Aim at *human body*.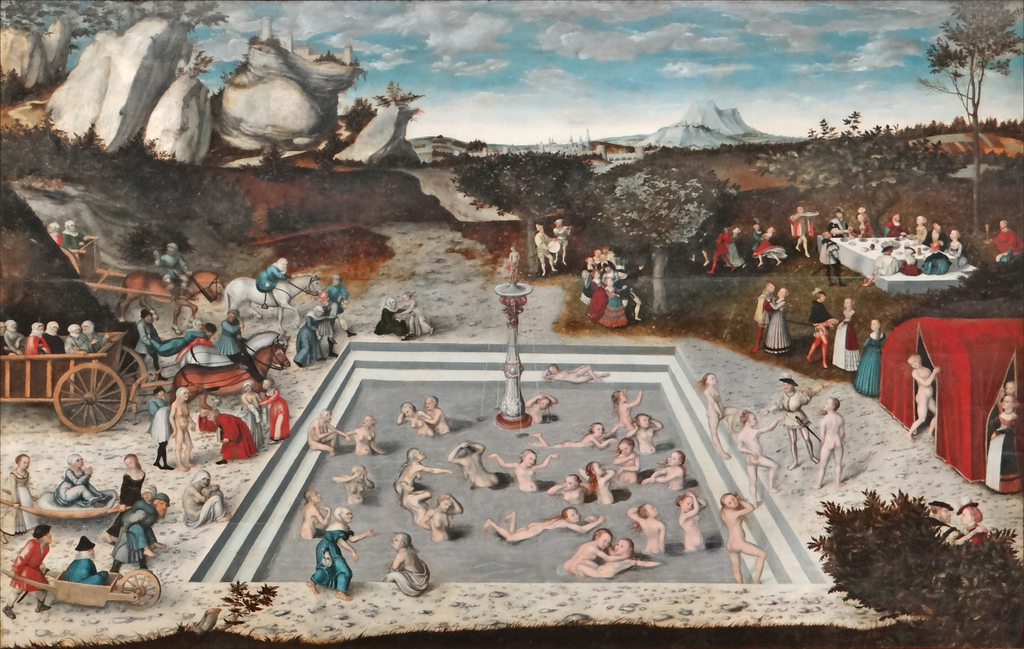
Aimed at (left=372, top=303, right=404, bottom=339).
